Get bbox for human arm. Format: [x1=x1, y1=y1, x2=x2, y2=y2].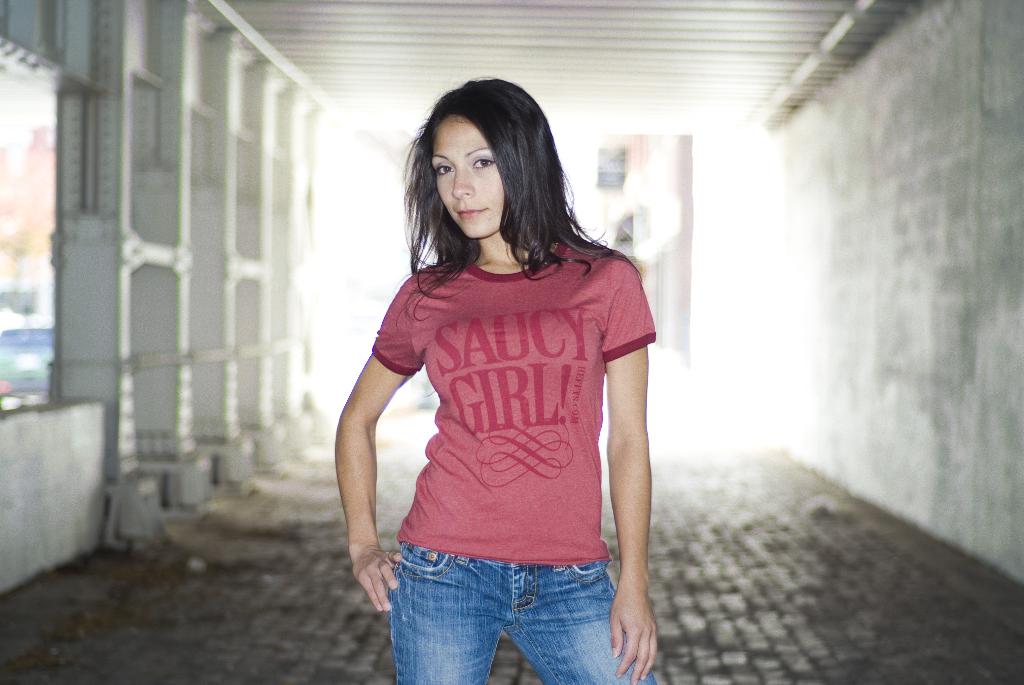
[x1=602, y1=265, x2=662, y2=682].
